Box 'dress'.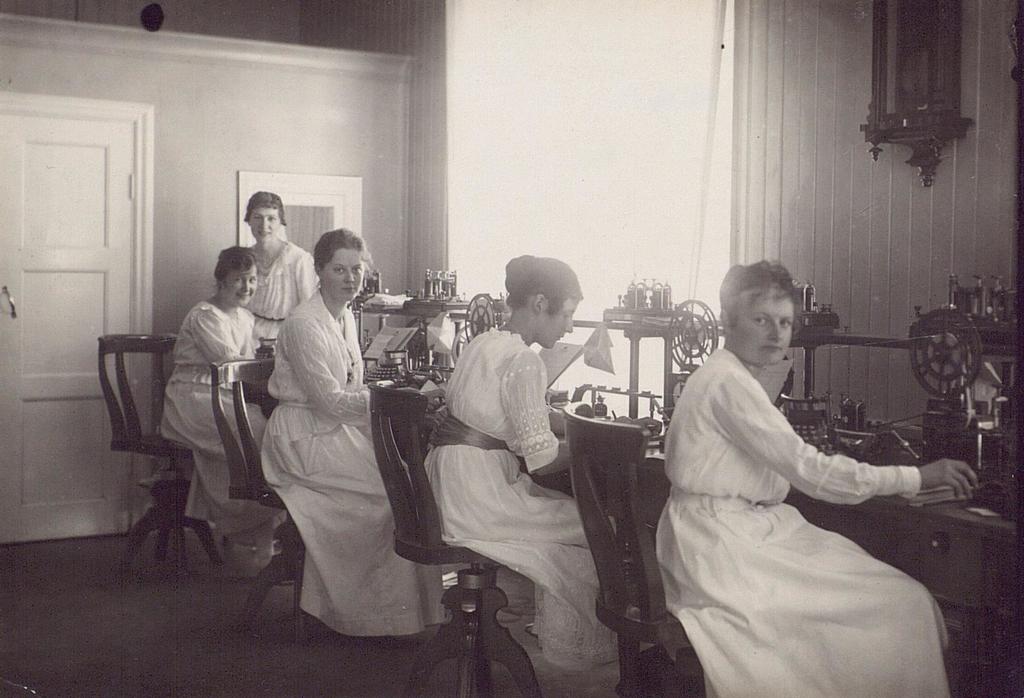
detection(255, 287, 445, 642).
